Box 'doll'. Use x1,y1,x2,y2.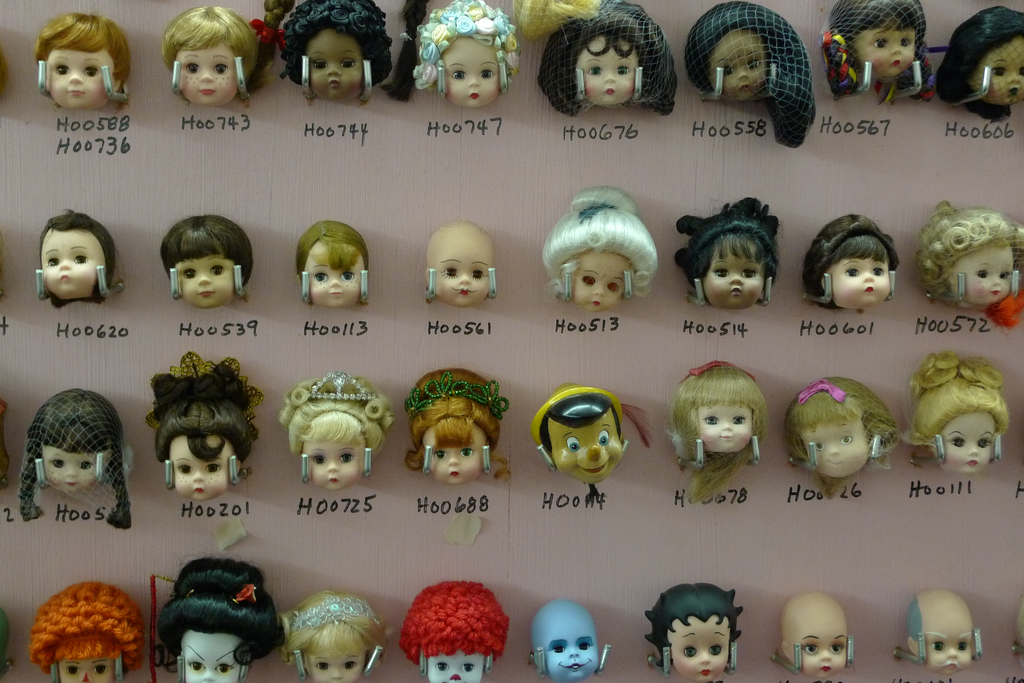
30,19,122,116.
